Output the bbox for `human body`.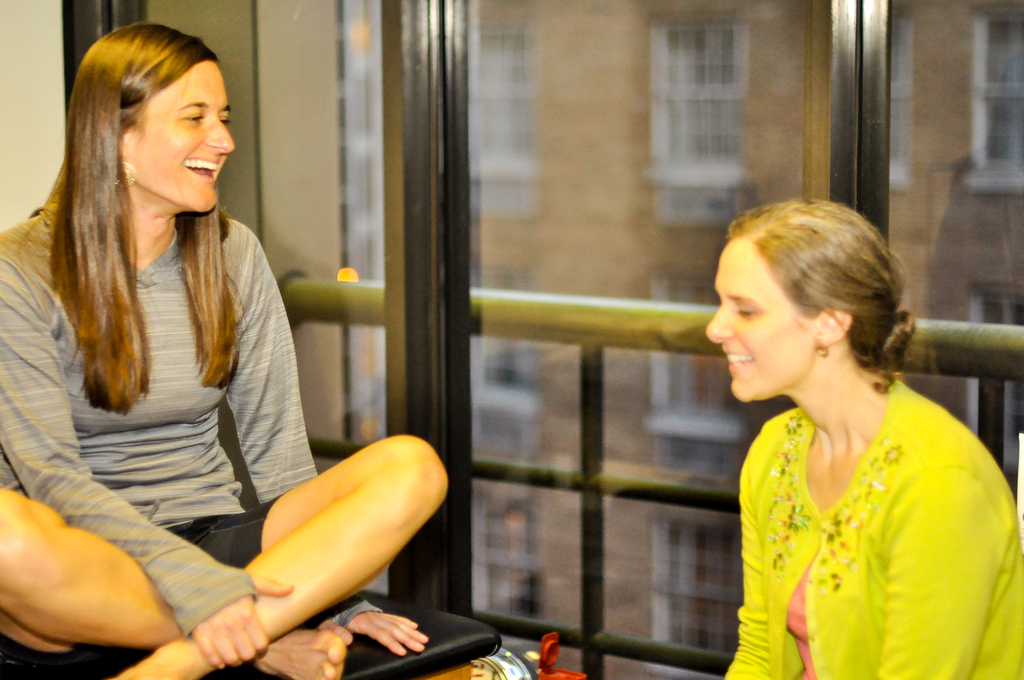
{"x1": 721, "y1": 368, "x2": 1023, "y2": 679}.
